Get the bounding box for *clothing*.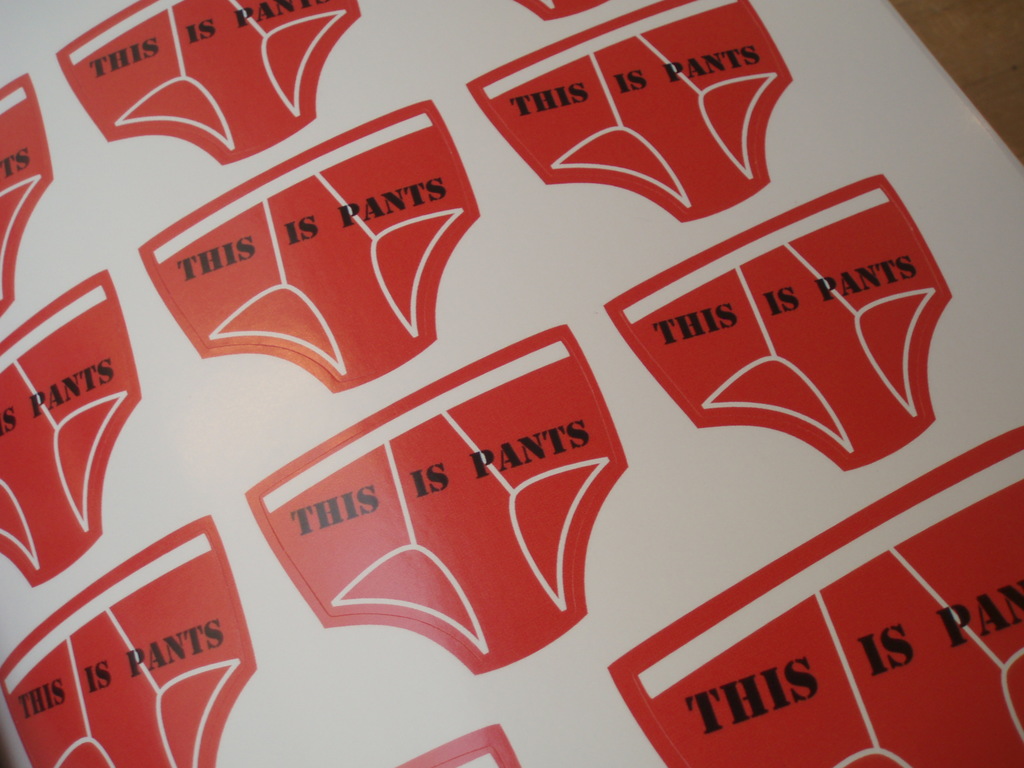
x1=396 y1=720 x2=528 y2=767.
